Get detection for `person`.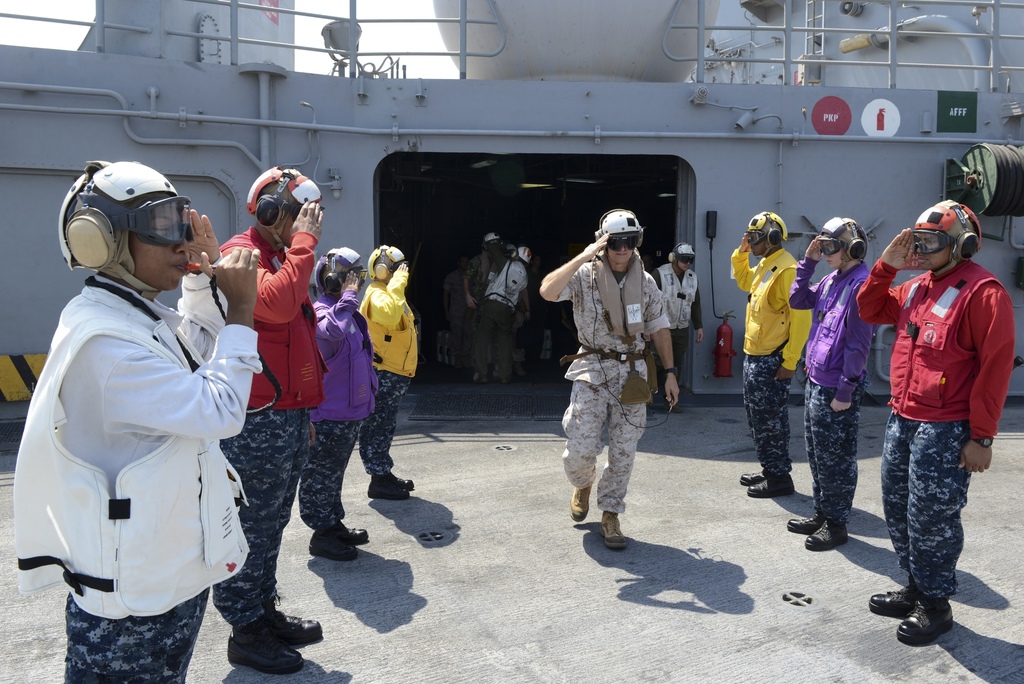
Detection: BBox(653, 245, 701, 409).
